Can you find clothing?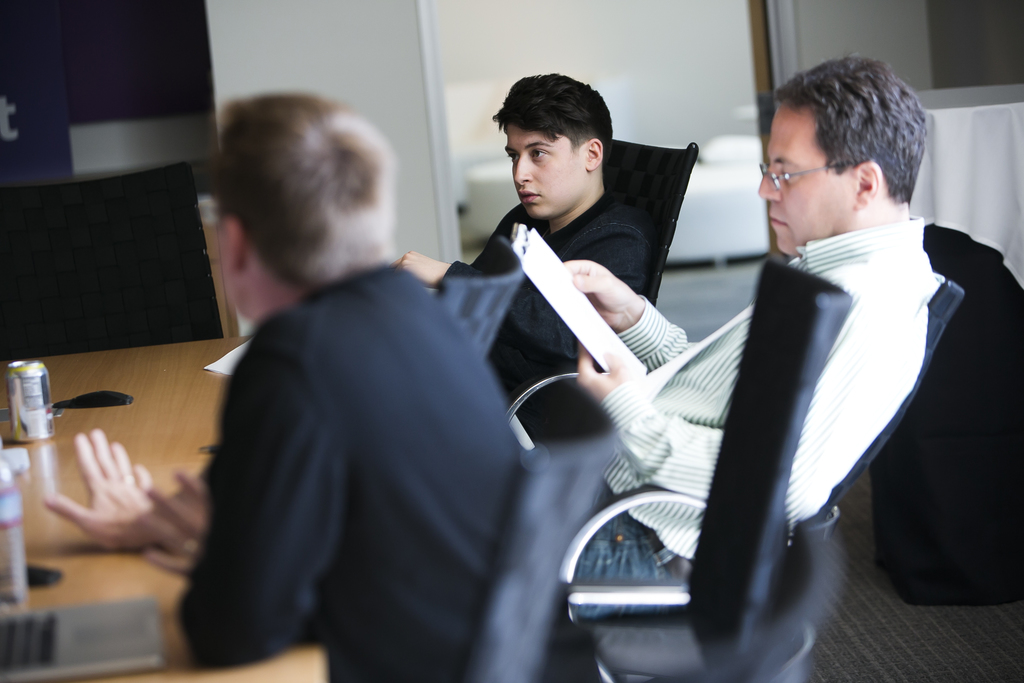
Yes, bounding box: x1=556 y1=210 x2=941 y2=587.
